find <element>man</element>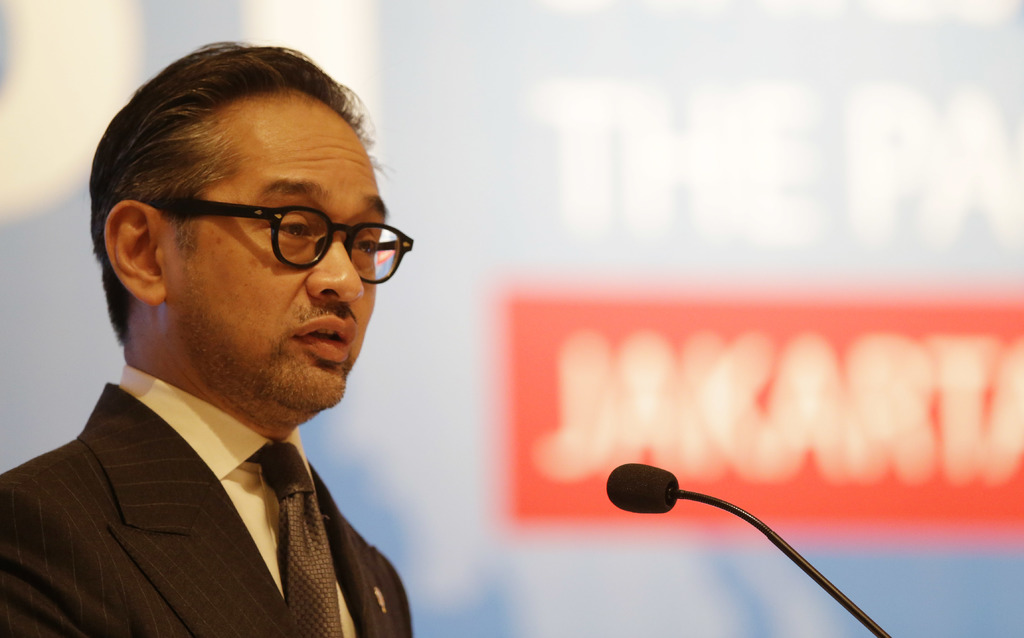
(15, 68, 477, 637)
